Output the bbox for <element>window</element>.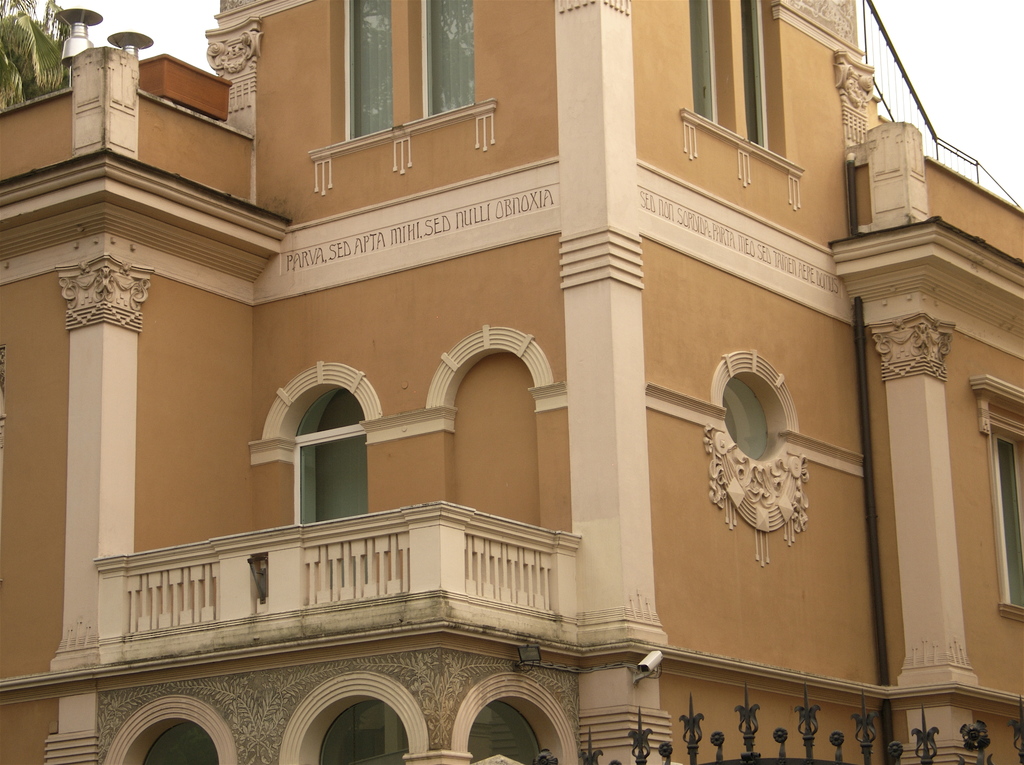
l=335, t=0, r=389, b=140.
